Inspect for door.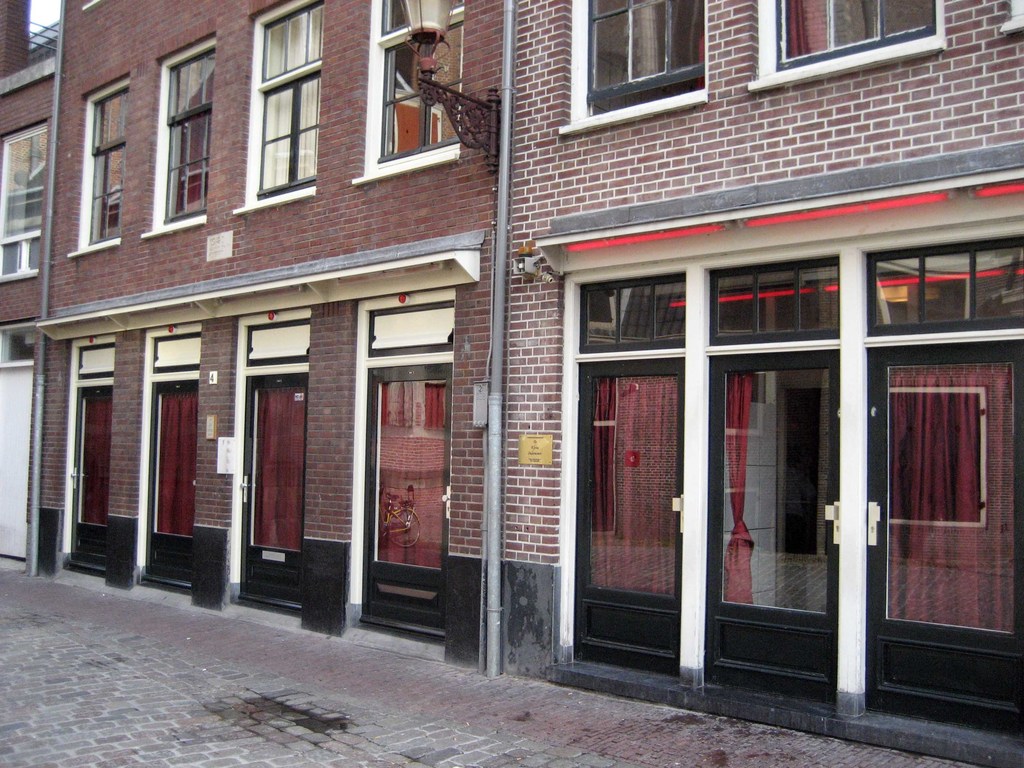
Inspection: <bbox>353, 363, 456, 638</bbox>.
